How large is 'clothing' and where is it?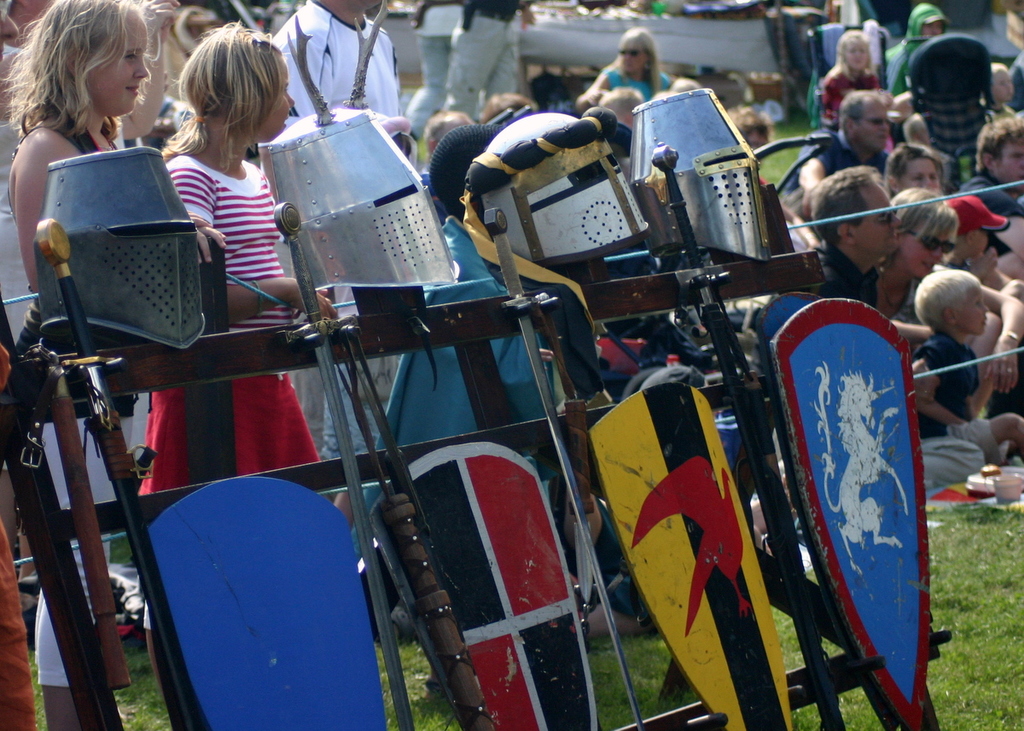
Bounding box: (822,63,876,121).
